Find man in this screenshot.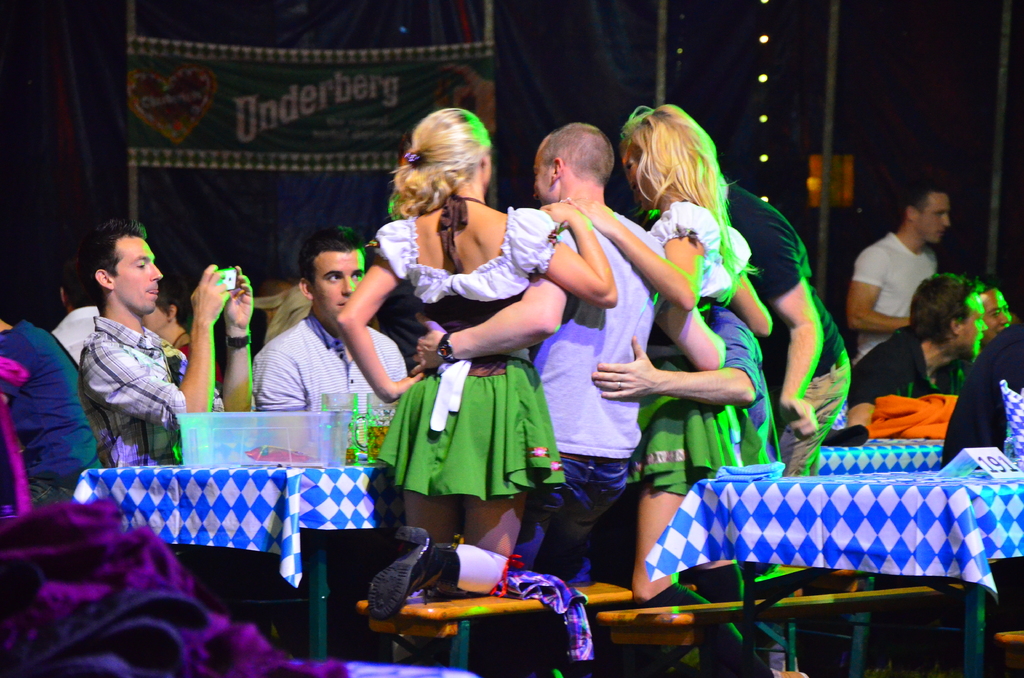
The bounding box for man is <region>942, 322, 1023, 624</region>.
